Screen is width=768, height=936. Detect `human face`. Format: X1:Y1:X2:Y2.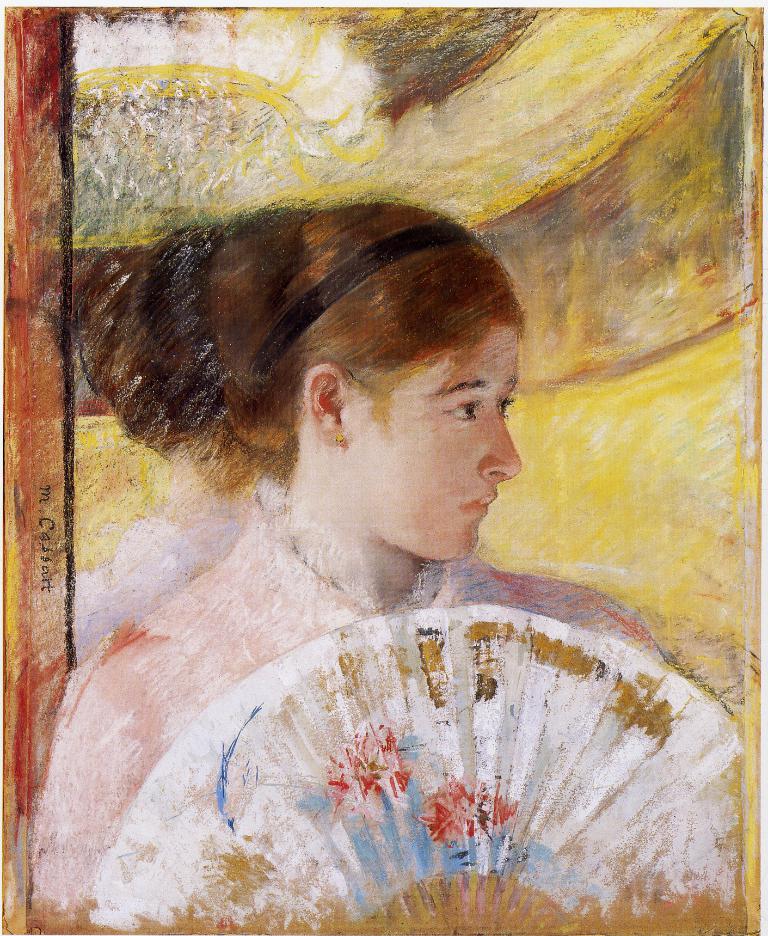
348:324:521:561.
